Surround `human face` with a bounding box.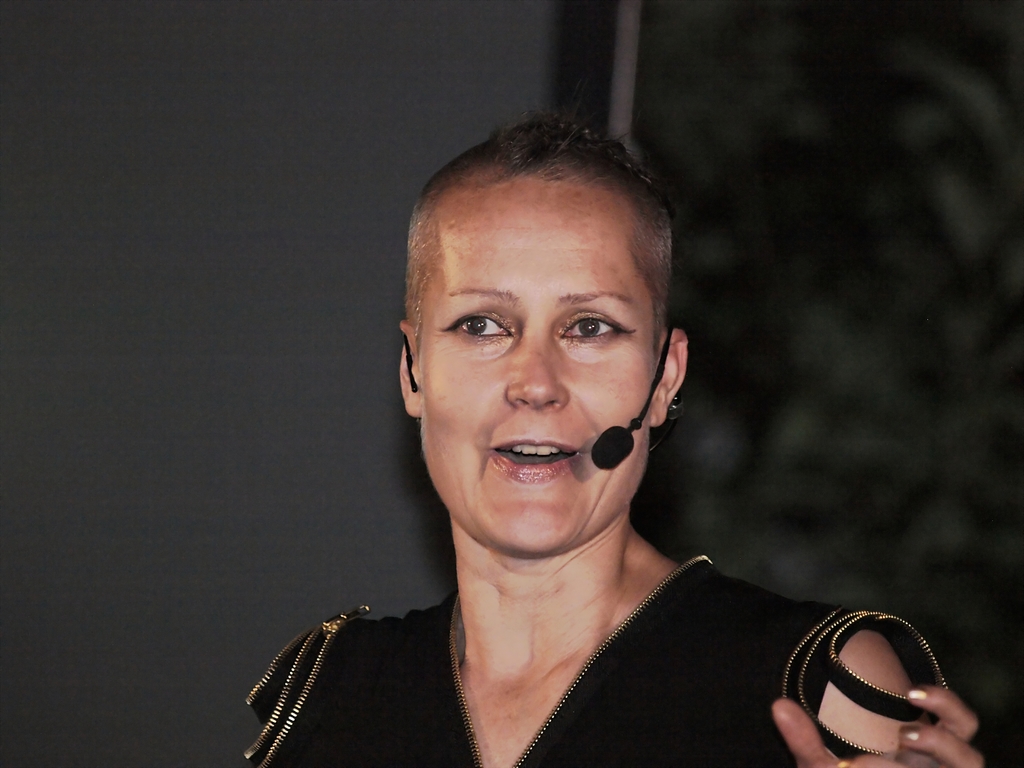
box=[426, 177, 646, 557].
